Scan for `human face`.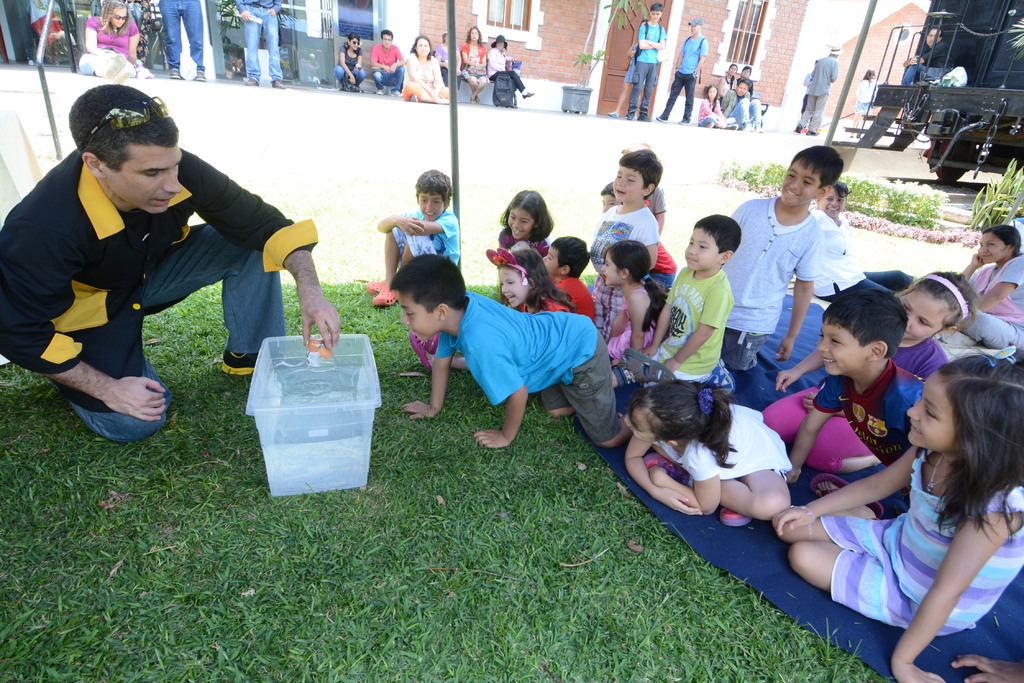
Scan result: 678:225:724:273.
